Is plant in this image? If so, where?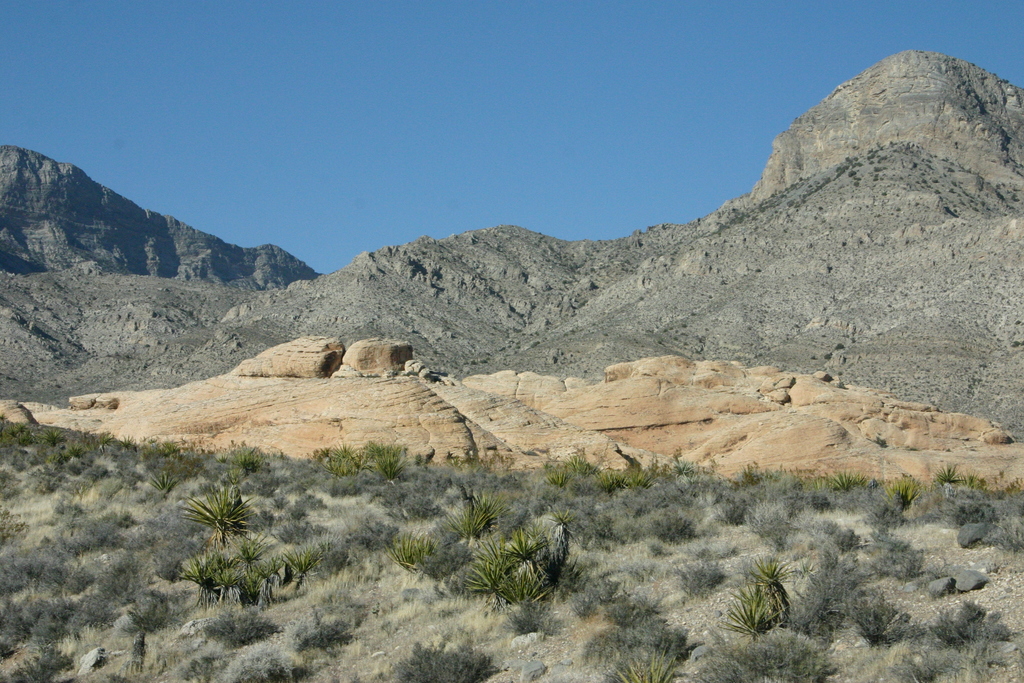
Yes, at <bbox>716, 479, 756, 522</bbox>.
